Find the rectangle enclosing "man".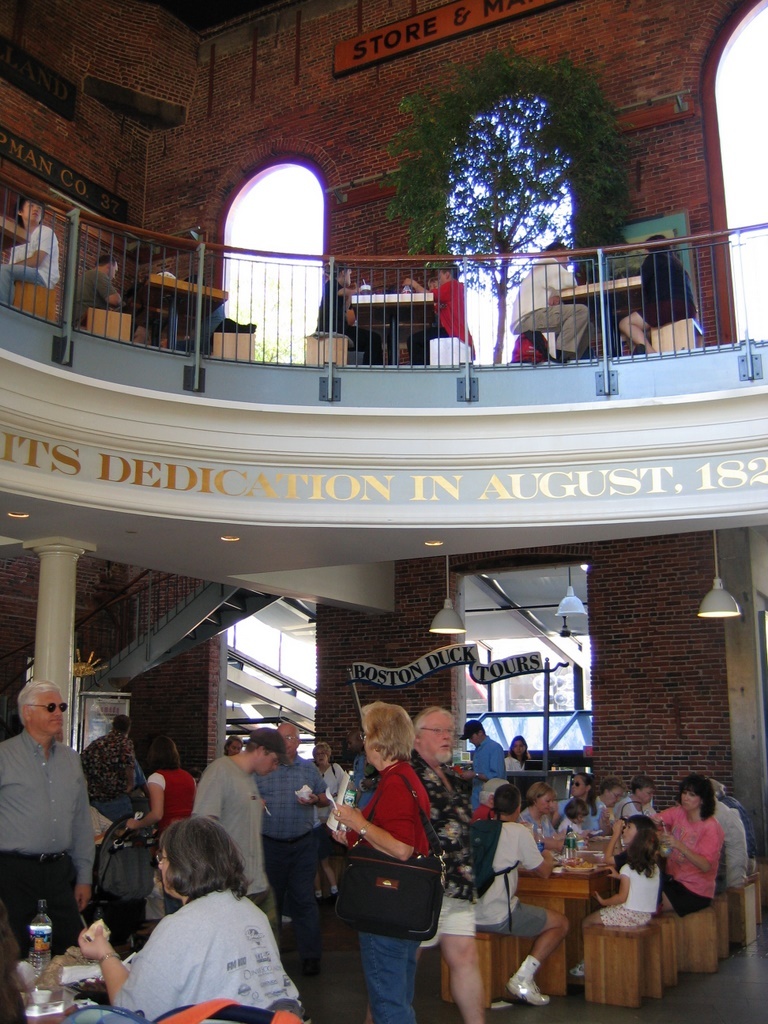
190, 725, 285, 930.
